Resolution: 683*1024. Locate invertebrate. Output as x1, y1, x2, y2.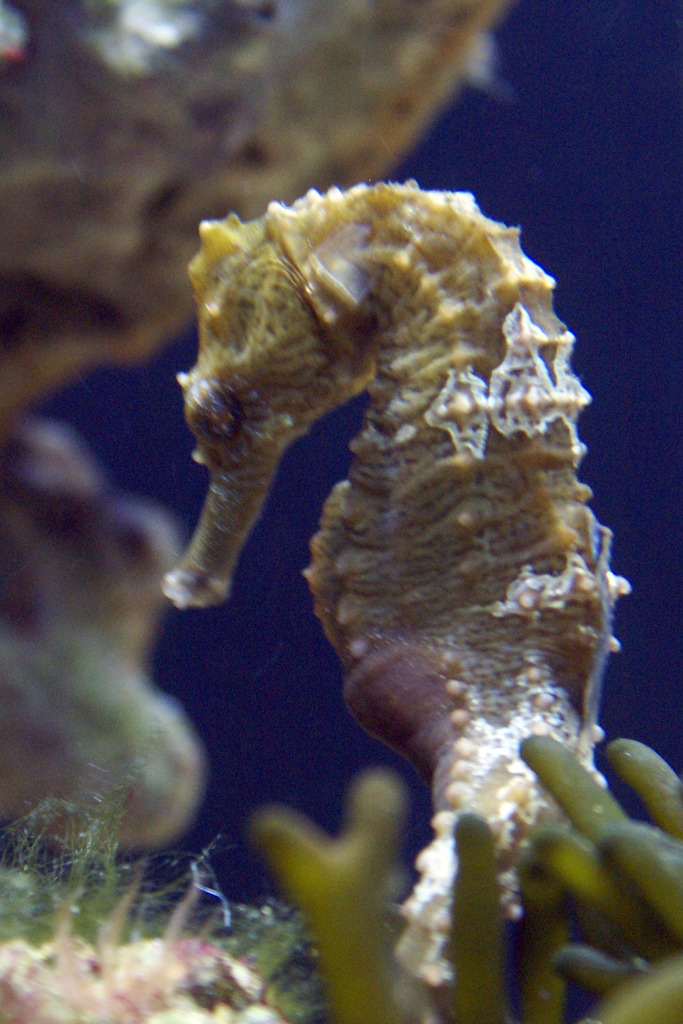
154, 176, 632, 981.
